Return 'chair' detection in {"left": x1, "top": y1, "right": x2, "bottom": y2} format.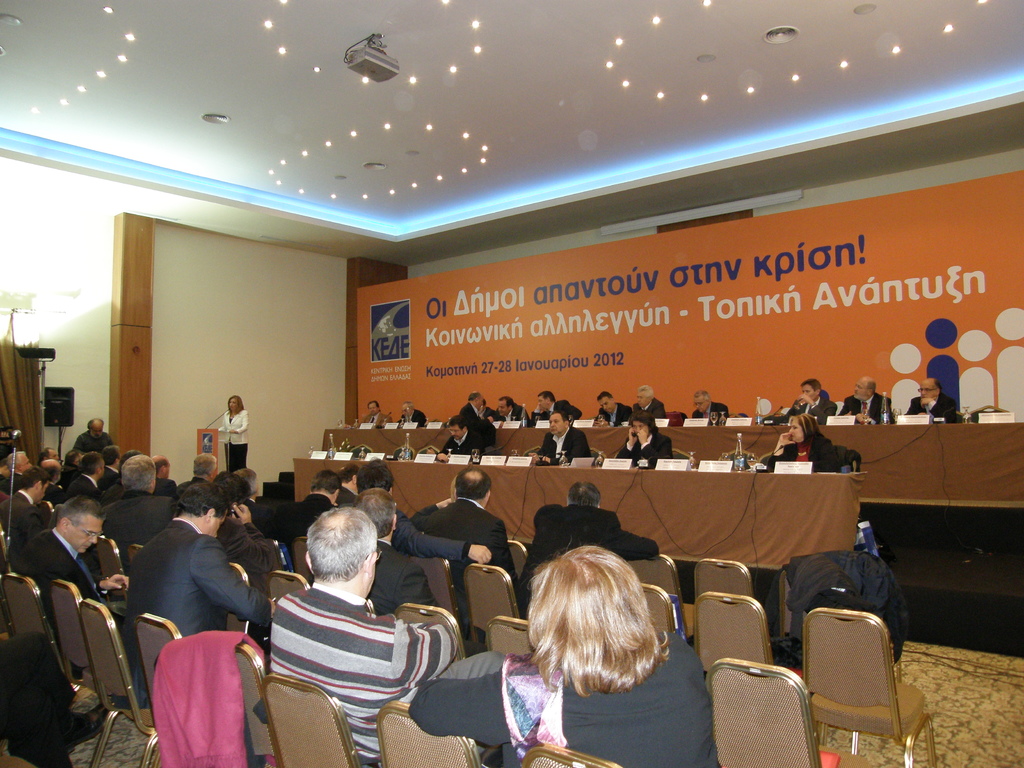
{"left": 483, "top": 614, "right": 540, "bottom": 665}.
